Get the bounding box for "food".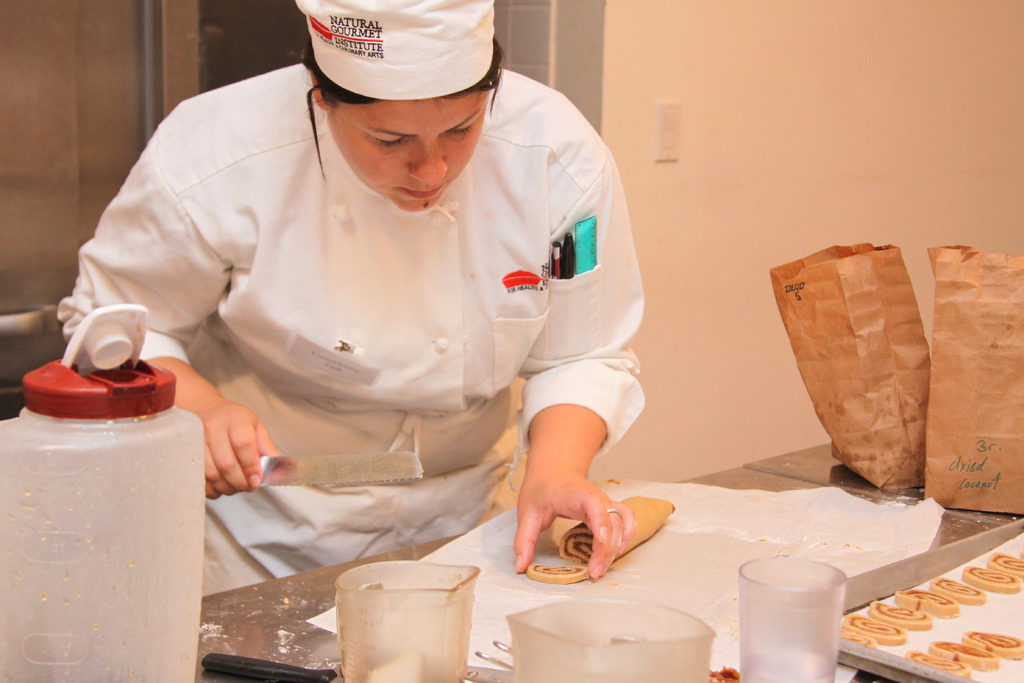
bbox(901, 647, 971, 682).
